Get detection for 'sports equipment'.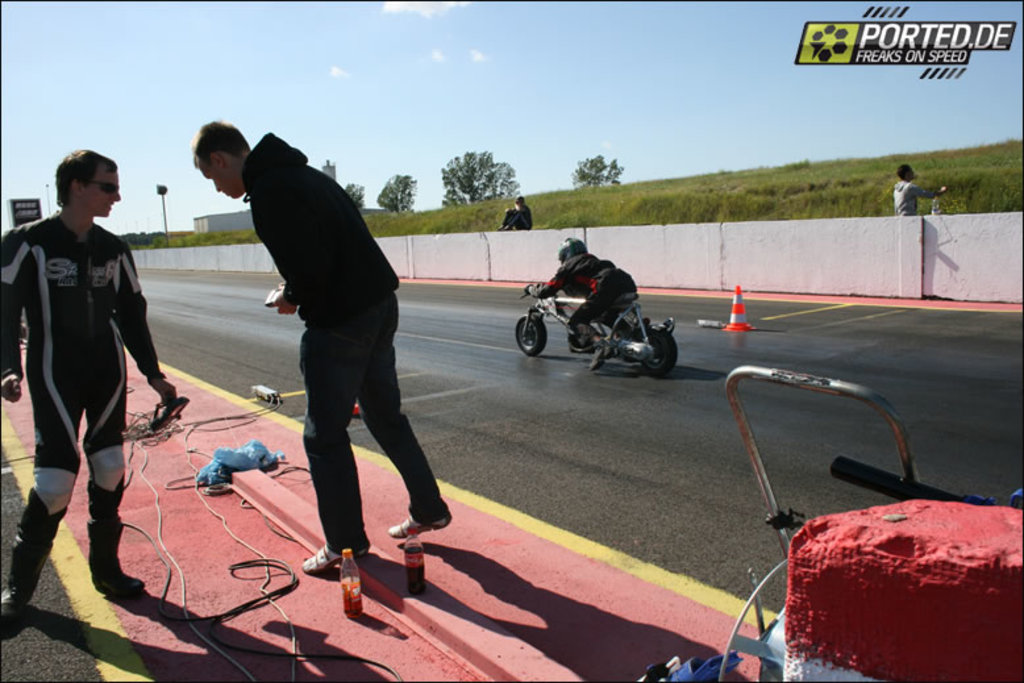
Detection: pyautogui.locateOnScreen(387, 512, 450, 541).
